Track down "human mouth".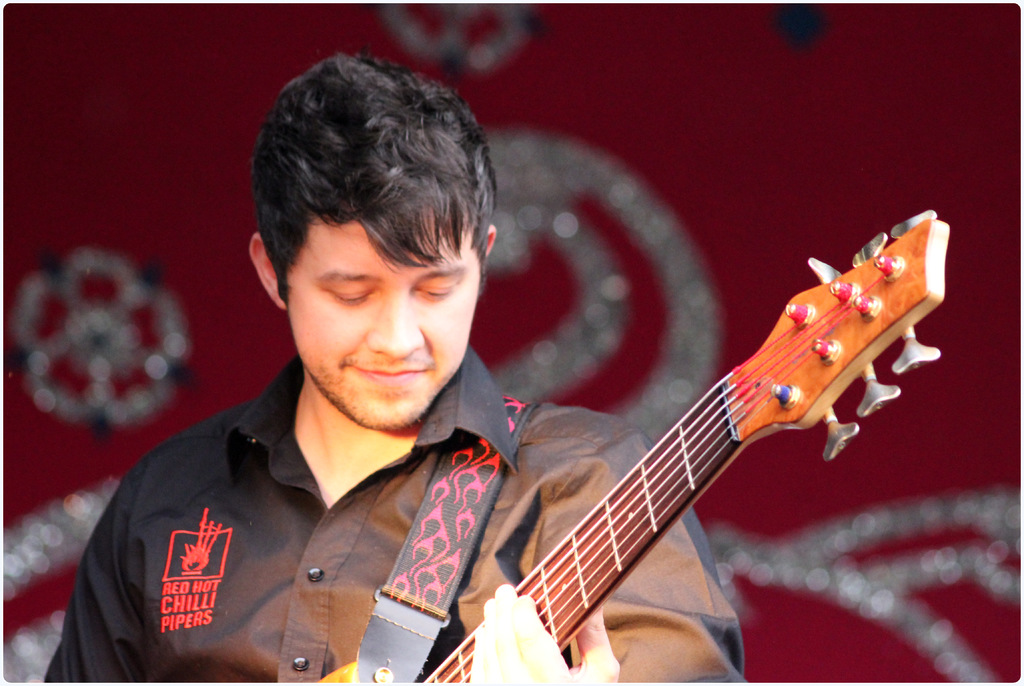
Tracked to [353, 368, 429, 386].
